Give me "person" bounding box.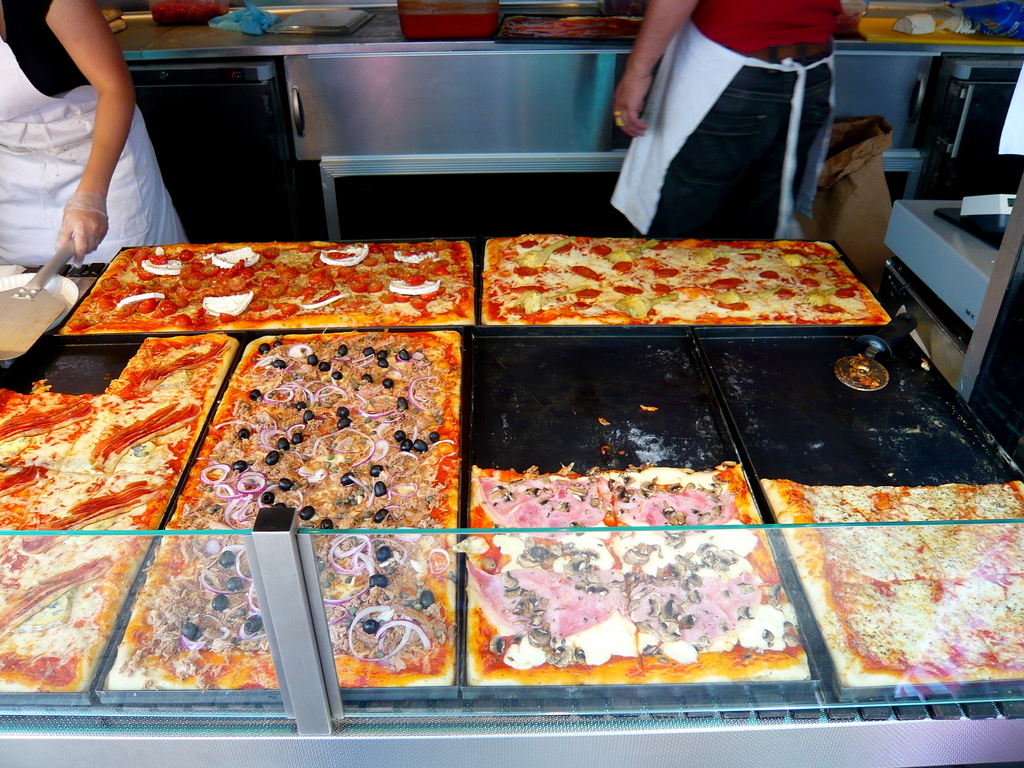
597/0/879/255.
